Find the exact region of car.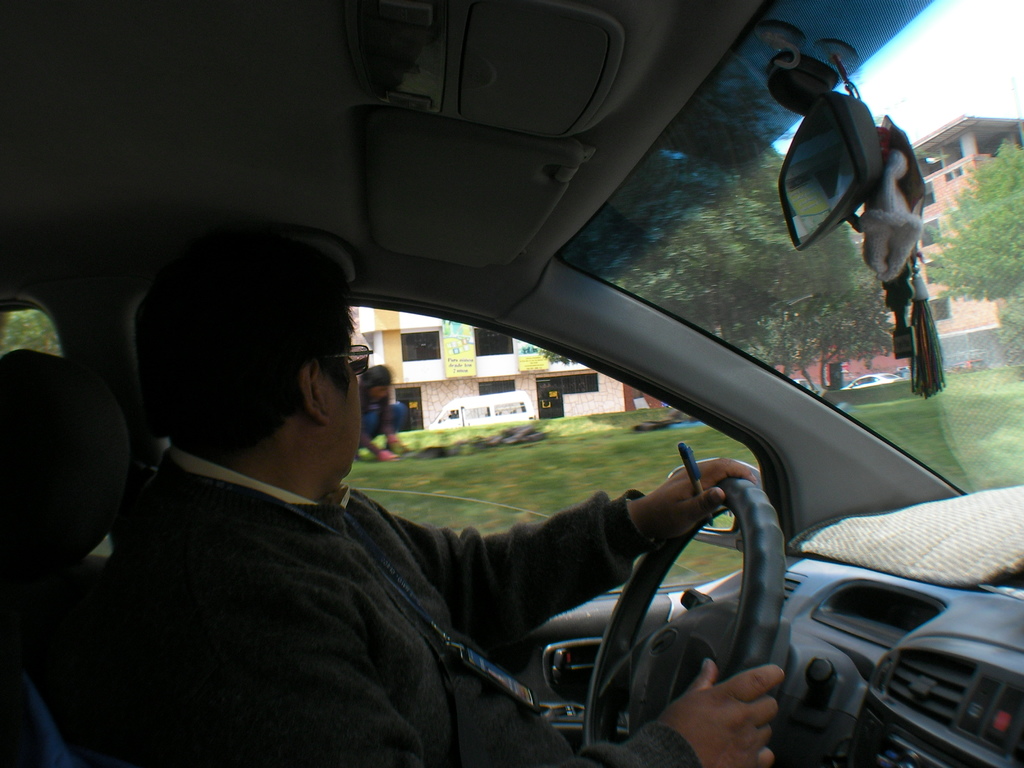
Exact region: bbox=[0, 0, 1023, 767].
